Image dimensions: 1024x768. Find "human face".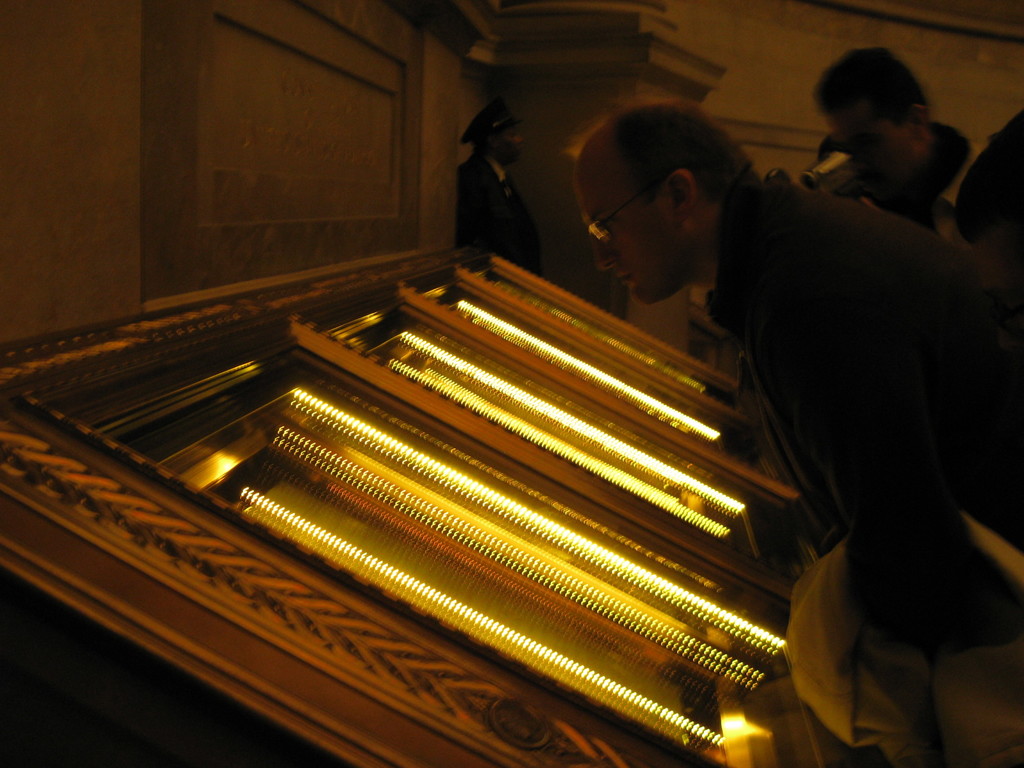
box=[822, 116, 912, 195].
